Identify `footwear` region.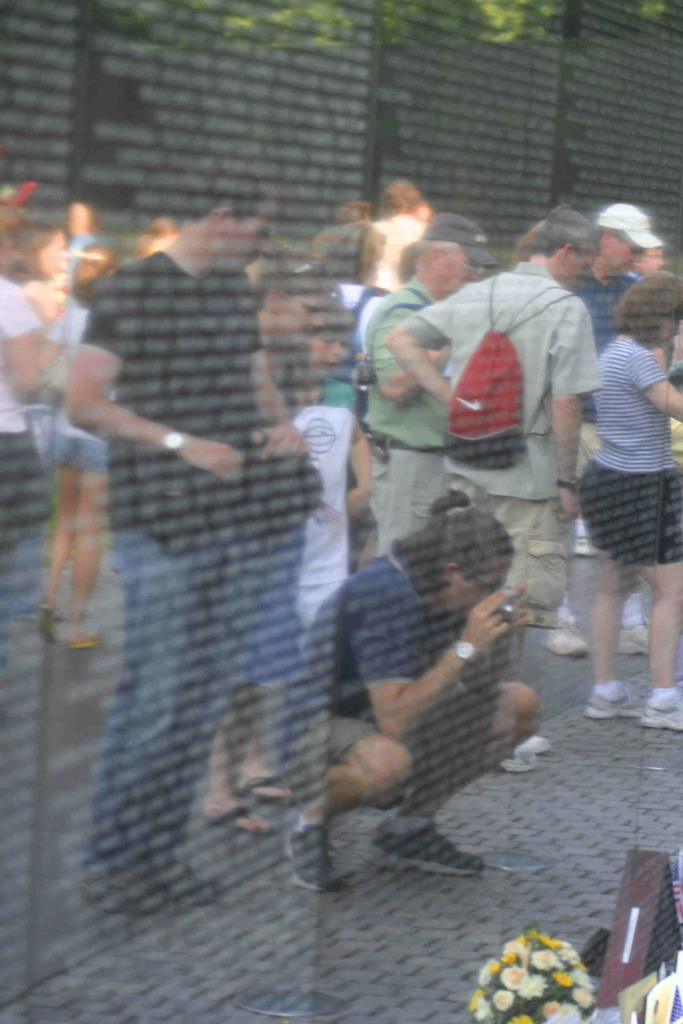
Region: (206,808,276,834).
